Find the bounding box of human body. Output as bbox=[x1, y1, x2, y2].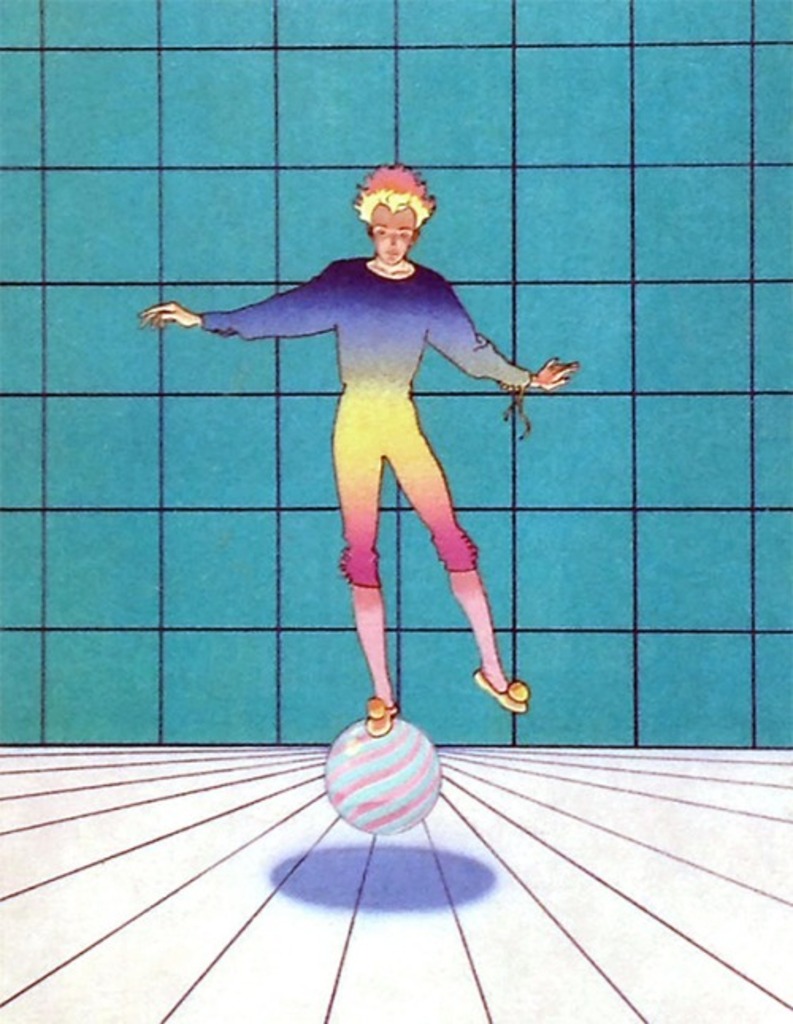
bbox=[135, 257, 582, 737].
